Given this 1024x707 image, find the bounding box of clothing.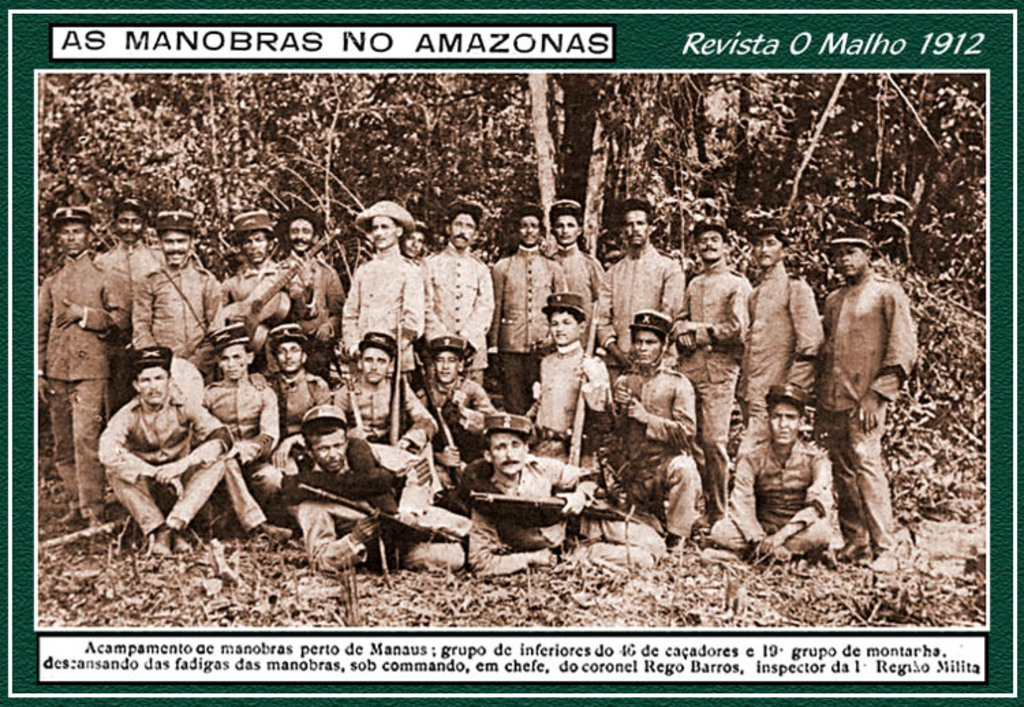
93, 377, 233, 532.
